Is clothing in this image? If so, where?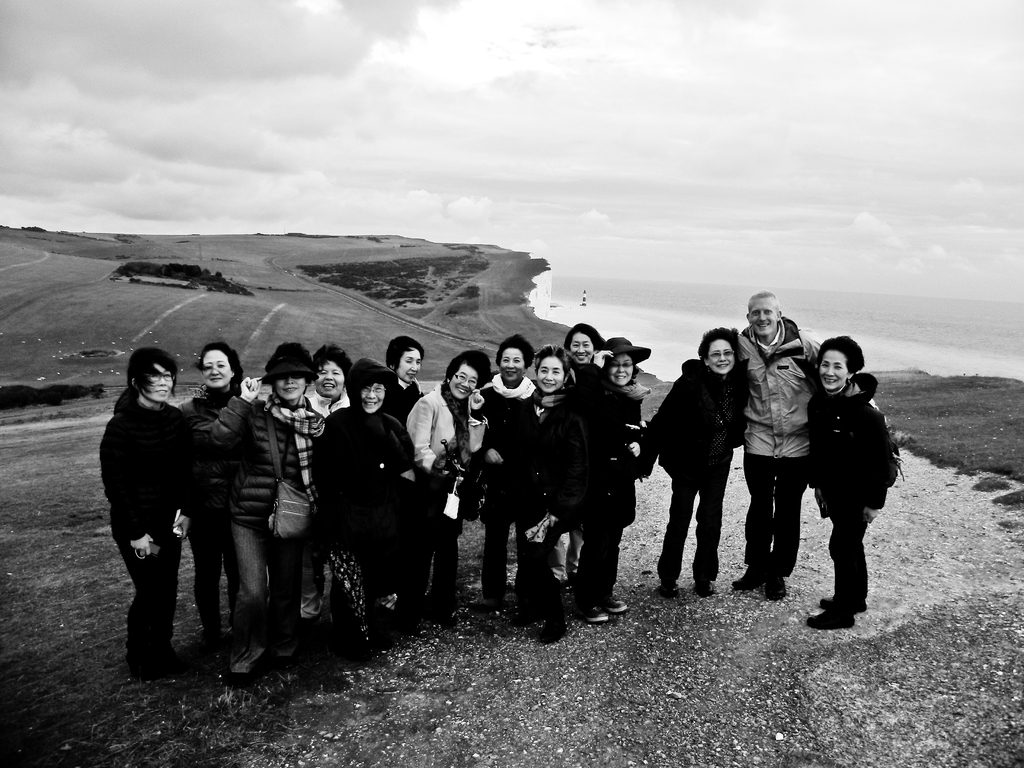
Yes, at {"x1": 655, "y1": 332, "x2": 755, "y2": 592}.
